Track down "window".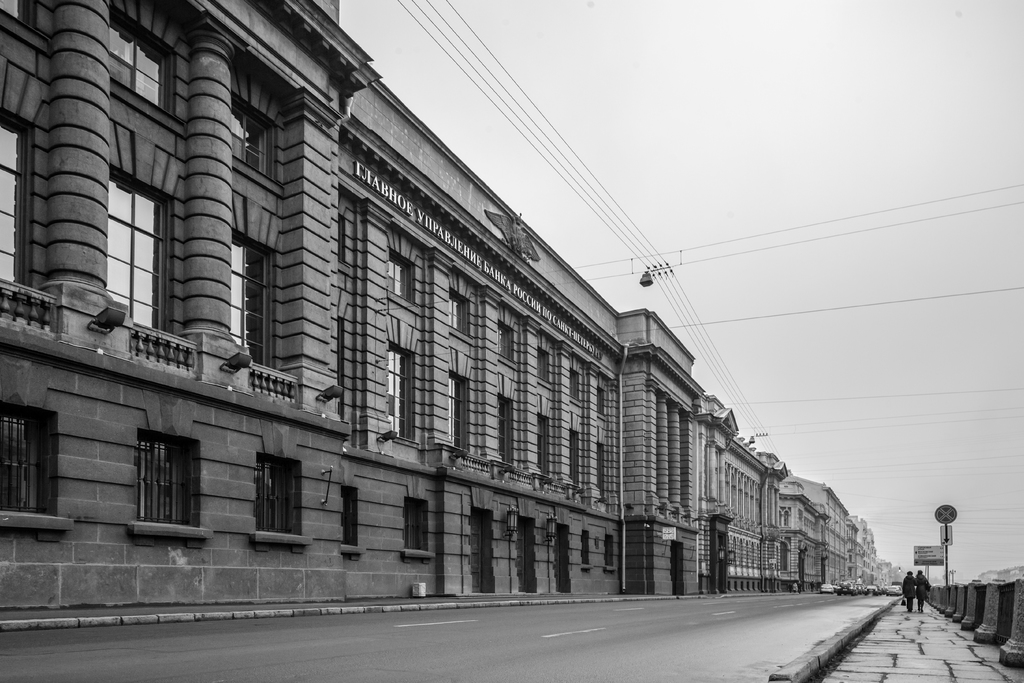
Tracked to 593, 388, 607, 421.
